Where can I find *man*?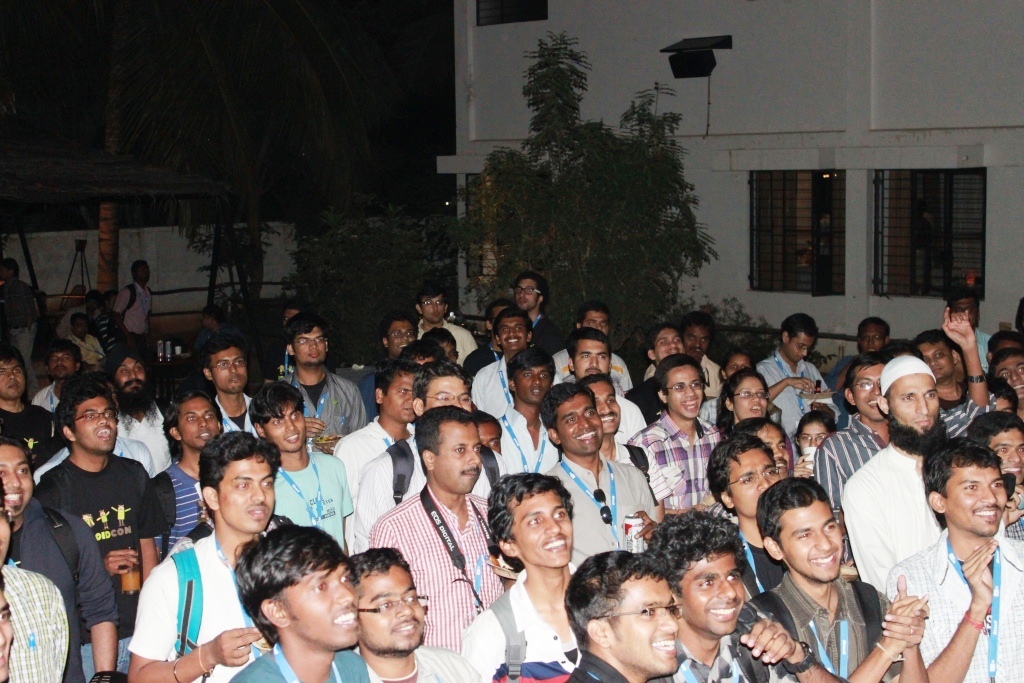
You can find it at {"left": 66, "top": 318, "right": 113, "bottom": 371}.
